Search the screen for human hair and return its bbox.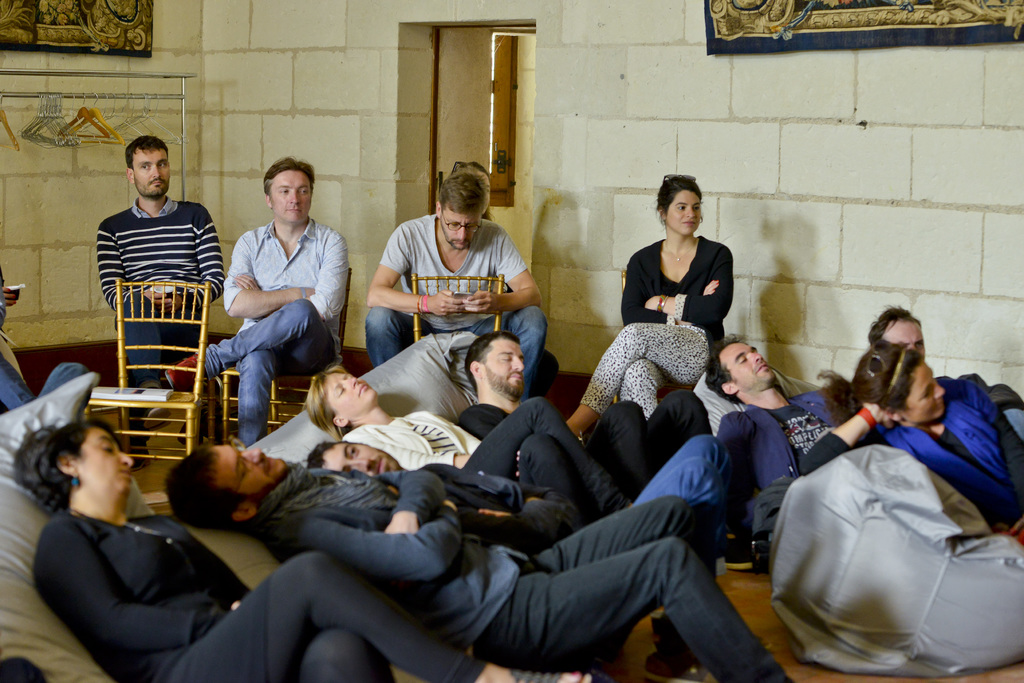
Found: (649,176,703,218).
